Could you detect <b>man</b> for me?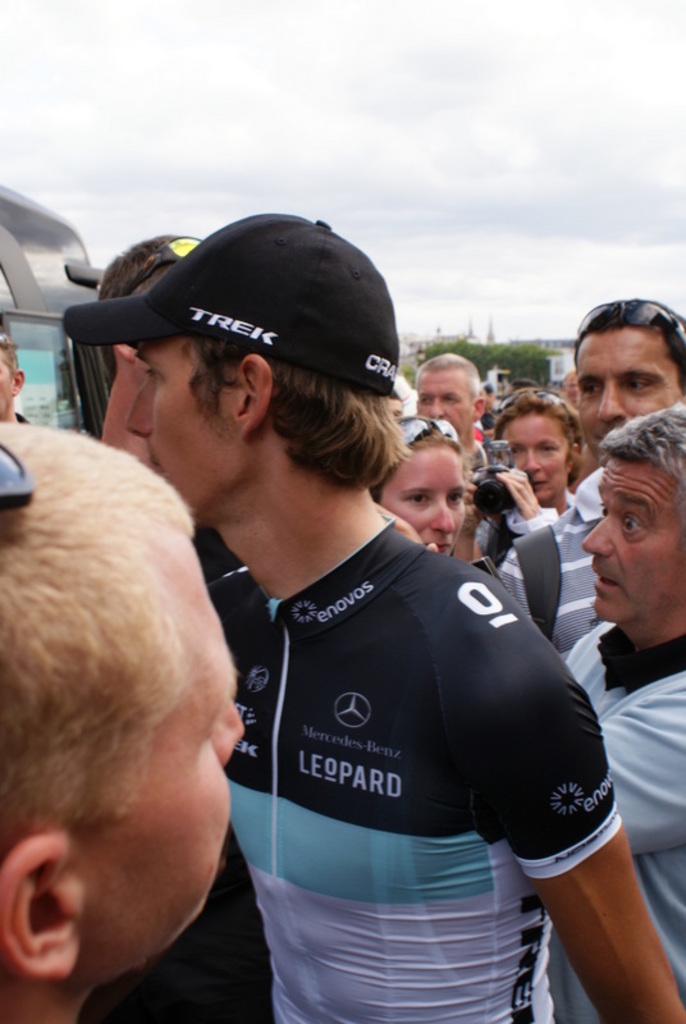
Detection result: [left=548, top=403, right=685, bottom=1019].
